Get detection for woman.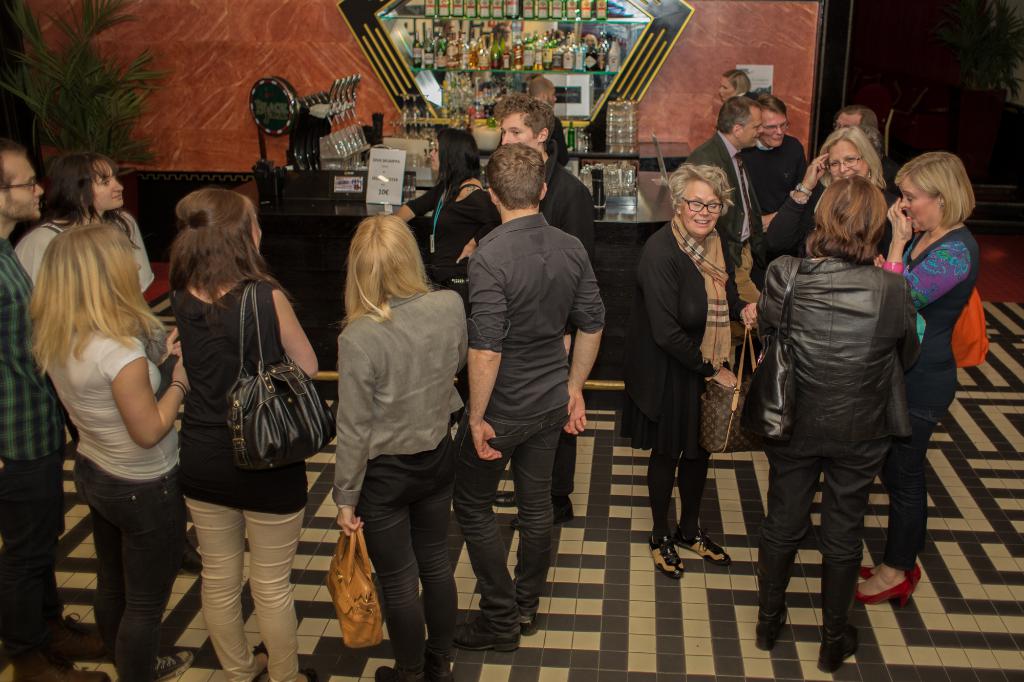
Detection: BBox(758, 127, 908, 267).
